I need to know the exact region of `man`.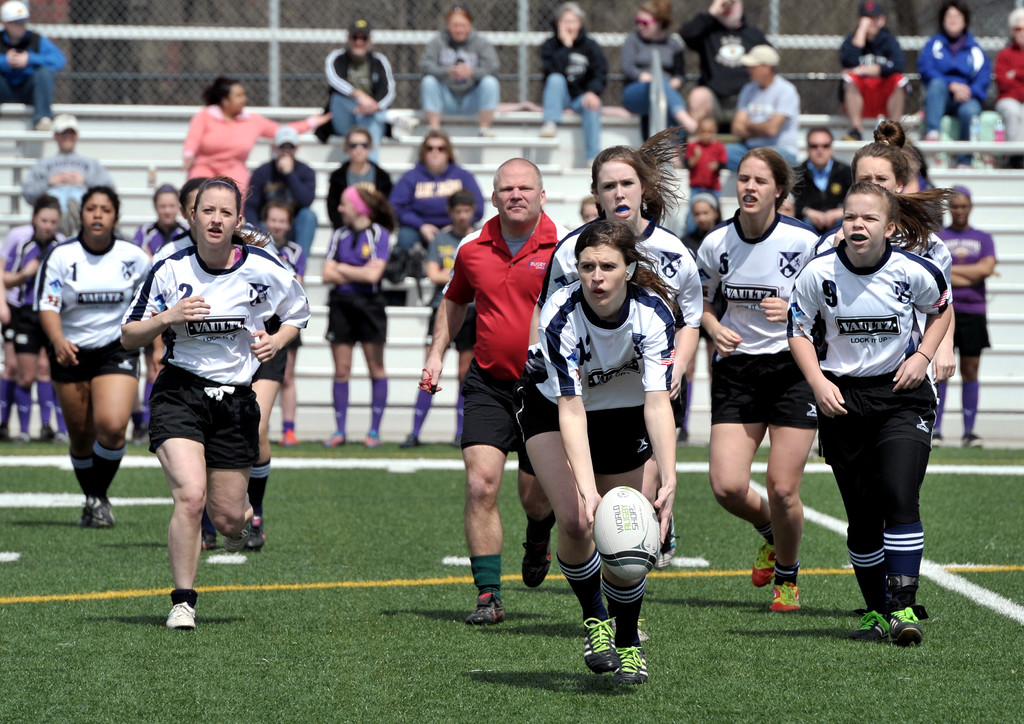
Region: 792:123:854:240.
